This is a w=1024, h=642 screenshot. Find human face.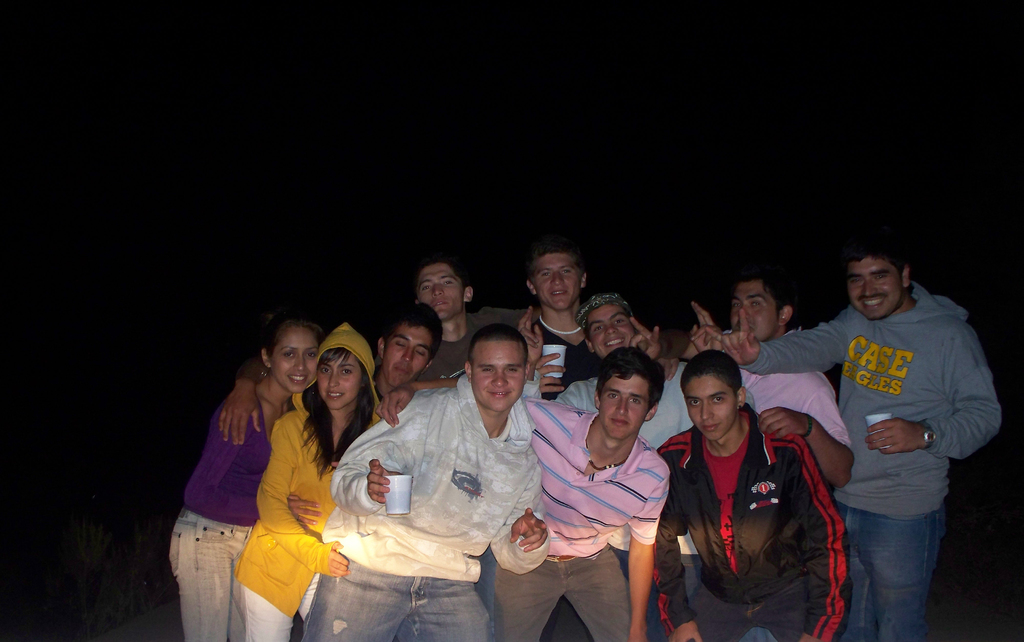
Bounding box: [598, 376, 652, 447].
